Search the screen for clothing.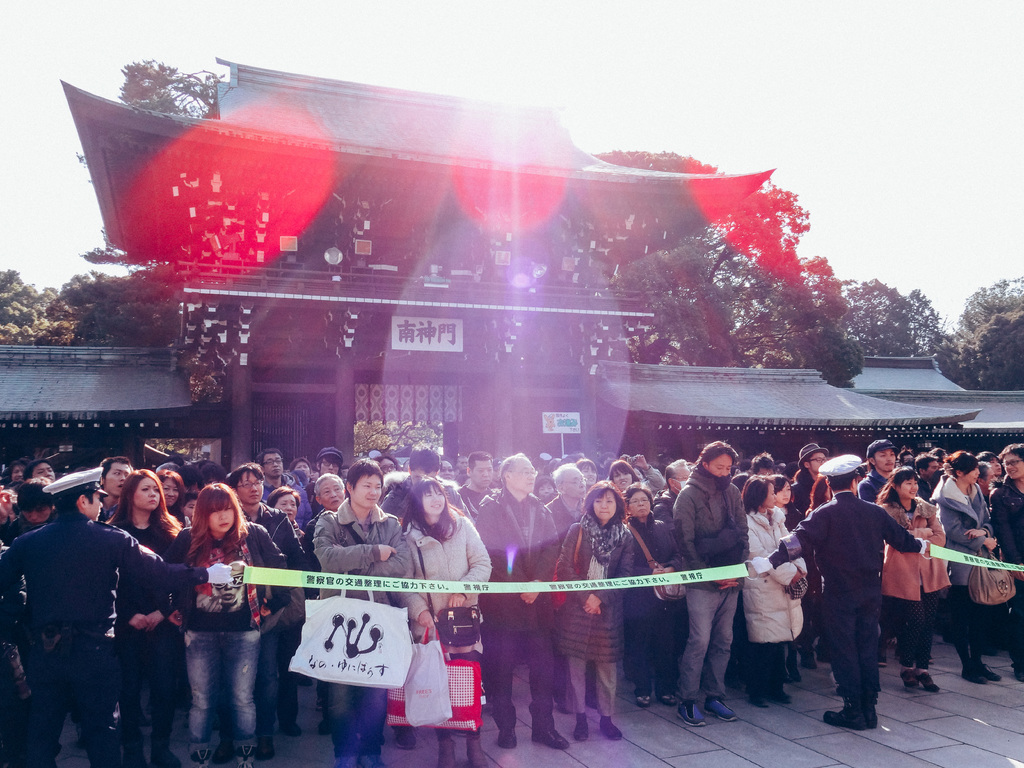
Found at pyautogui.locateOnScreen(266, 471, 311, 536).
